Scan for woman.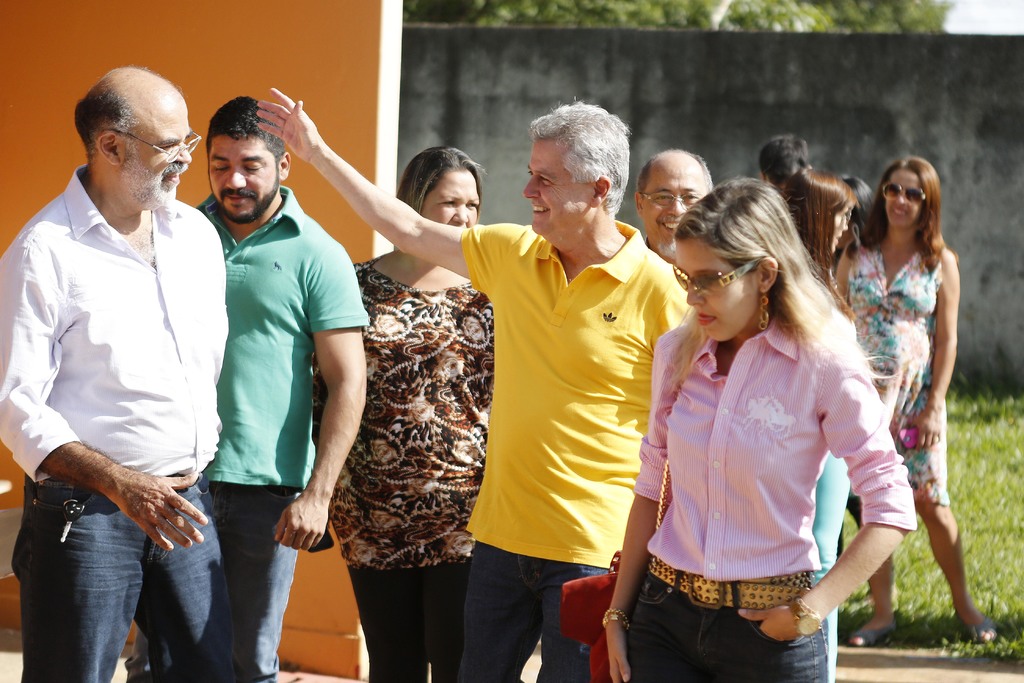
Scan result: 783:169:860:316.
